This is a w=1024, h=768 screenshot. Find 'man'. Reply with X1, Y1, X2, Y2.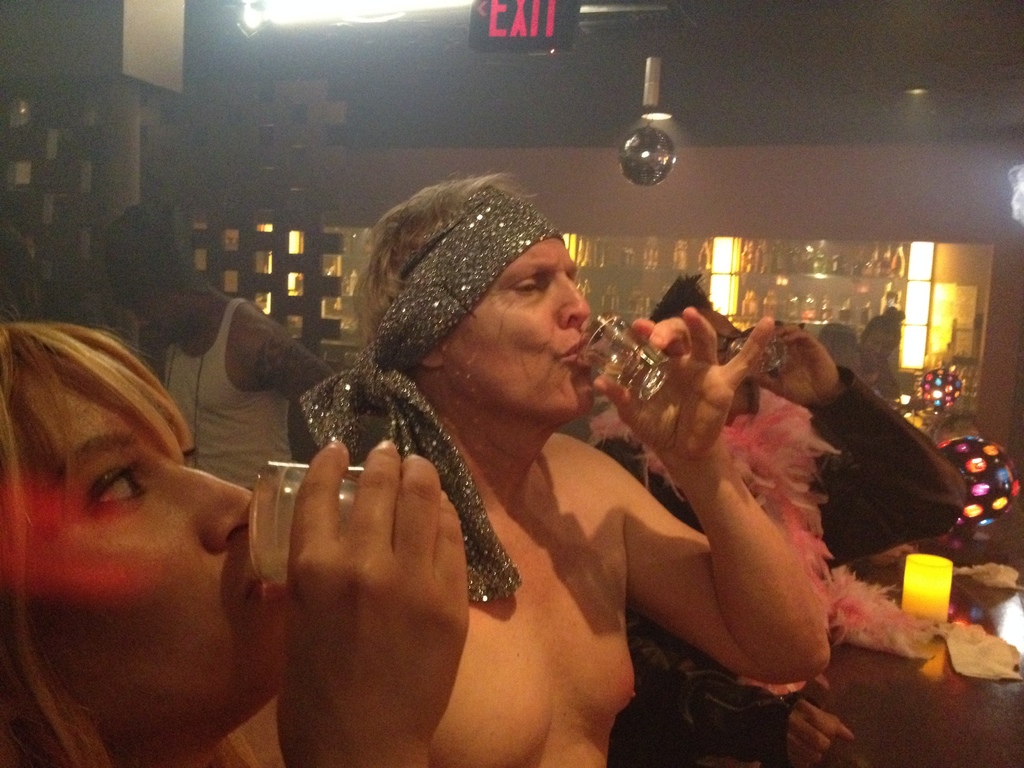
104, 201, 332, 500.
